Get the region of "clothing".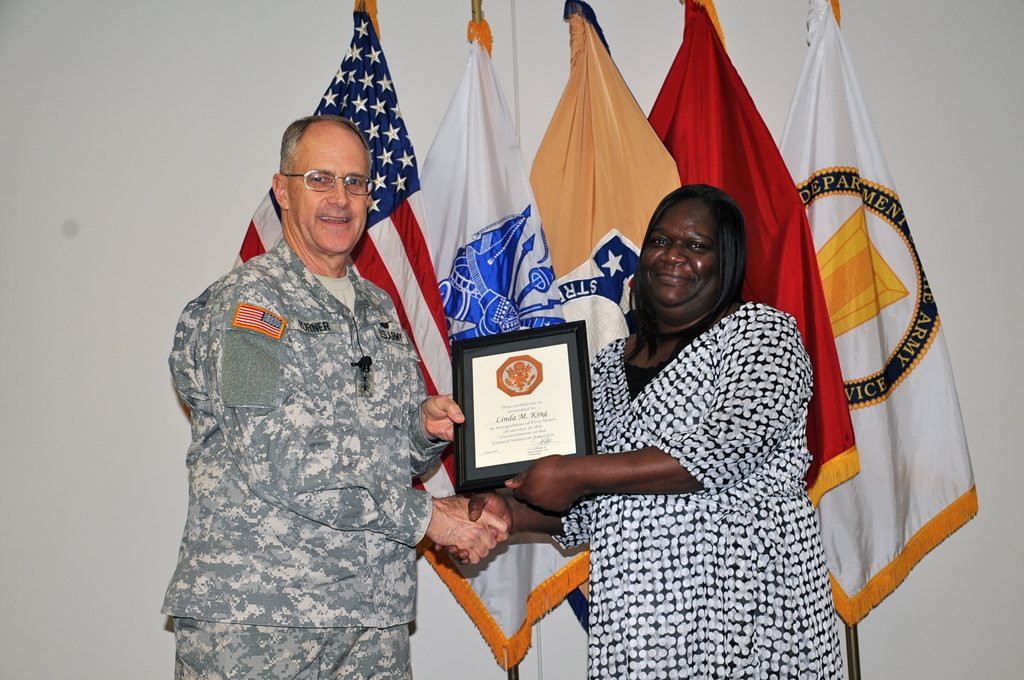
(151,167,473,654).
